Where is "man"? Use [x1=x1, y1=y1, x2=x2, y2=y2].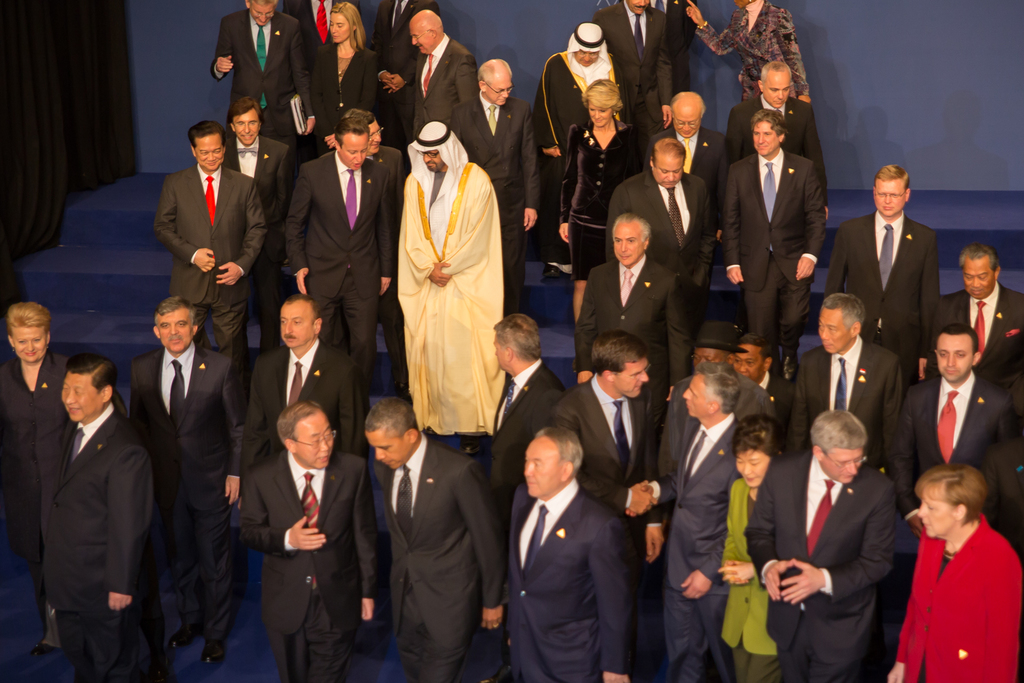
[x1=447, y1=58, x2=541, y2=298].
